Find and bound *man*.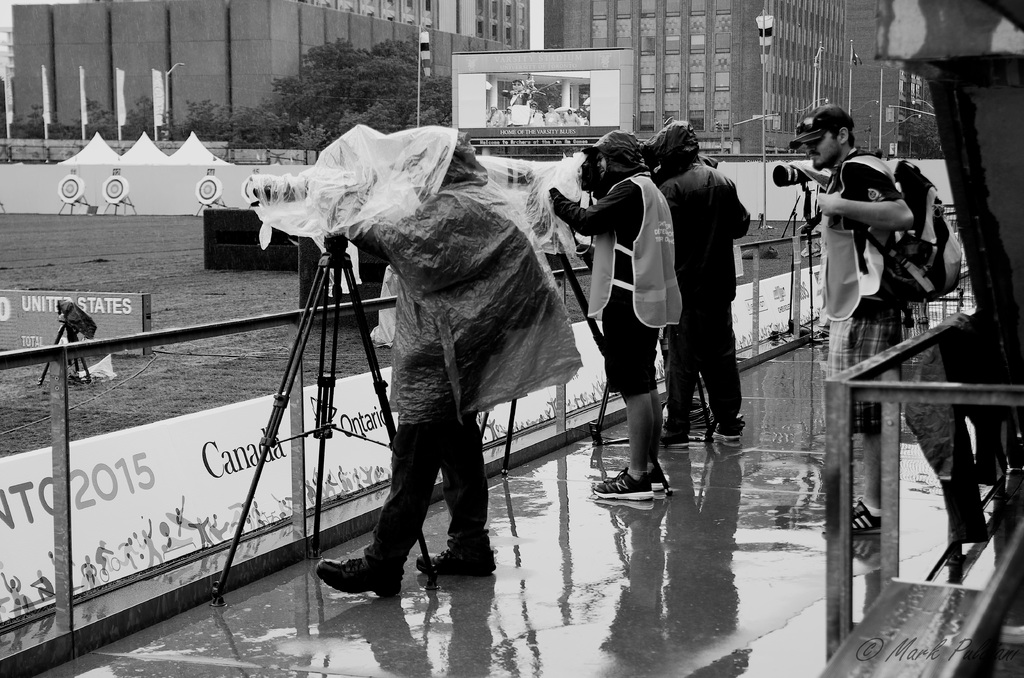
Bound: {"x1": 325, "y1": 110, "x2": 591, "y2": 604}.
